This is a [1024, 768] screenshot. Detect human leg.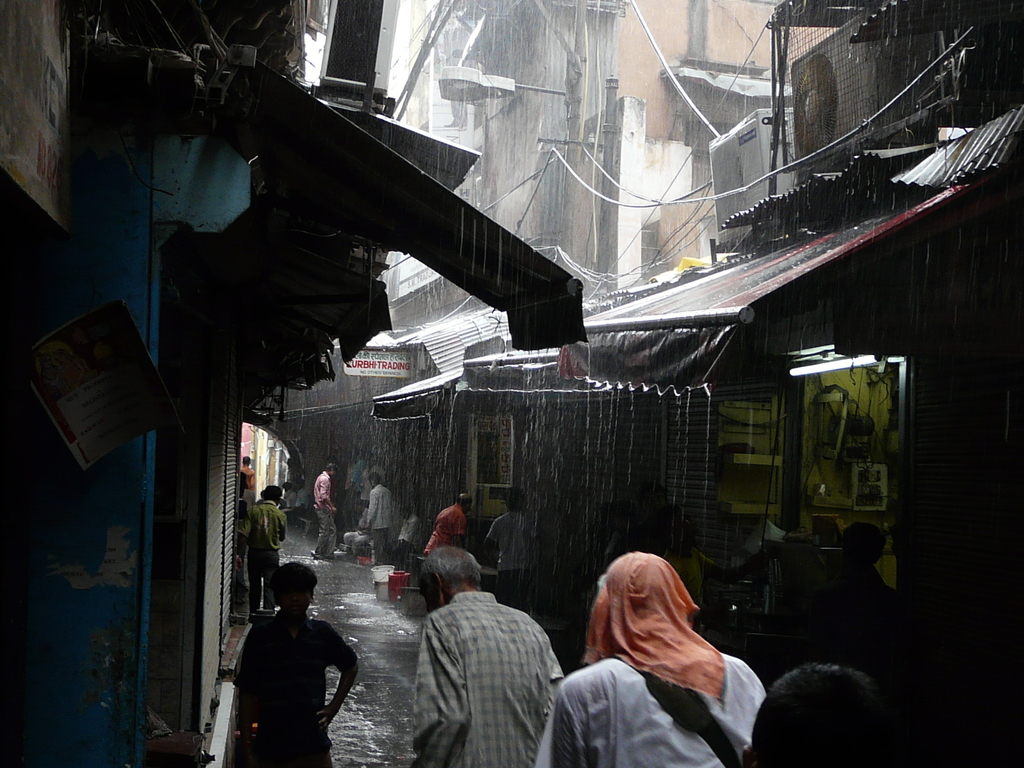
x1=264 y1=563 x2=282 y2=615.
